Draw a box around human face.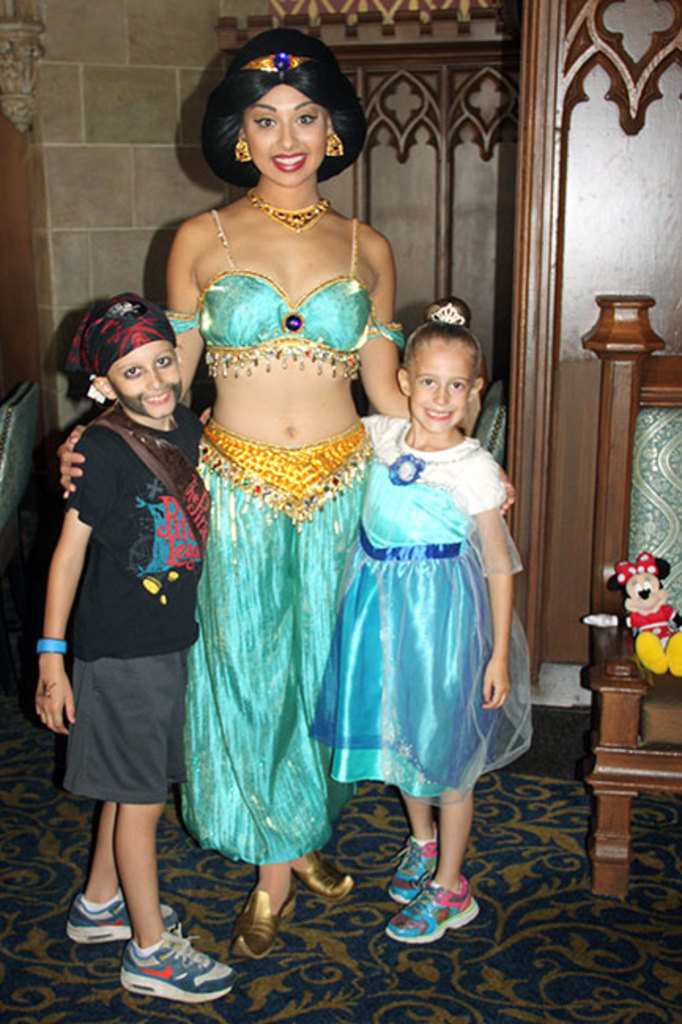
x1=410 y1=347 x2=469 y2=432.
